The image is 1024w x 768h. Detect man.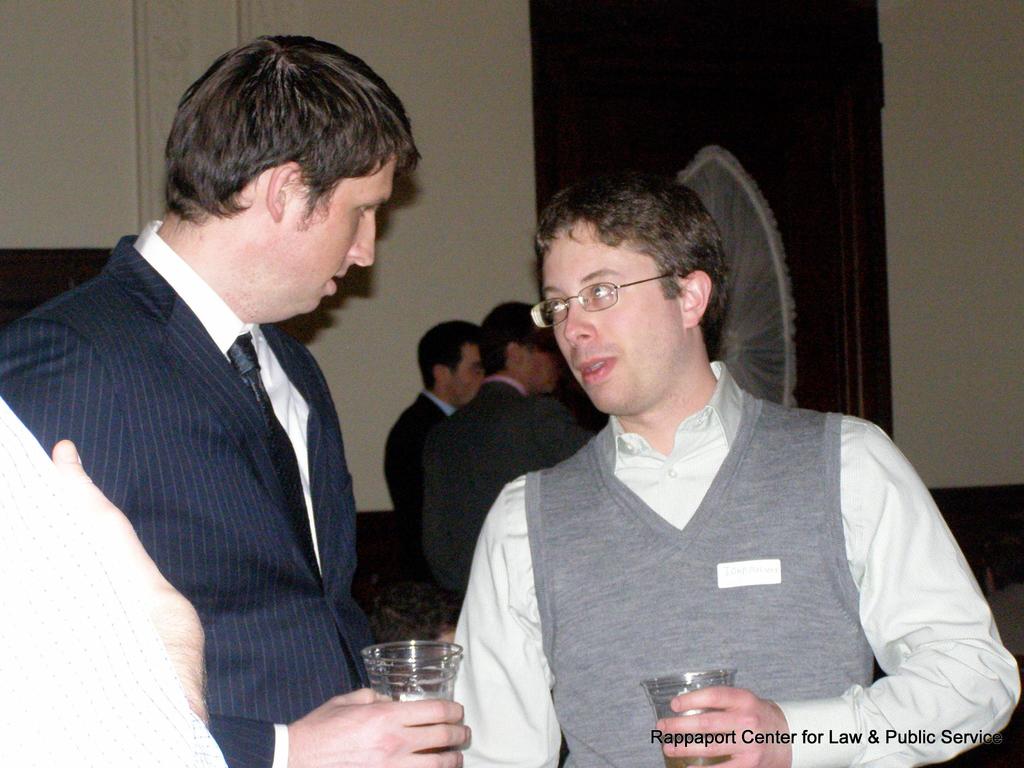
Detection: [x1=382, y1=316, x2=488, y2=552].
